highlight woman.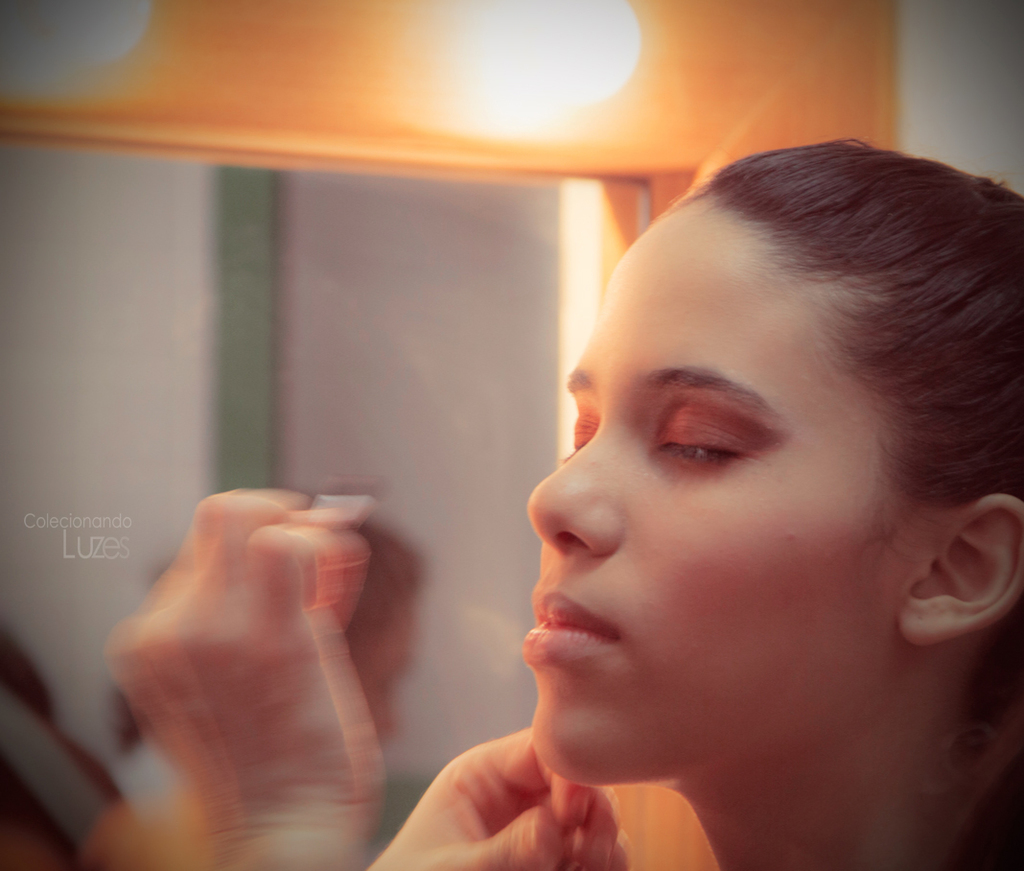
Highlighted region: {"x1": 341, "y1": 138, "x2": 1023, "y2": 870}.
